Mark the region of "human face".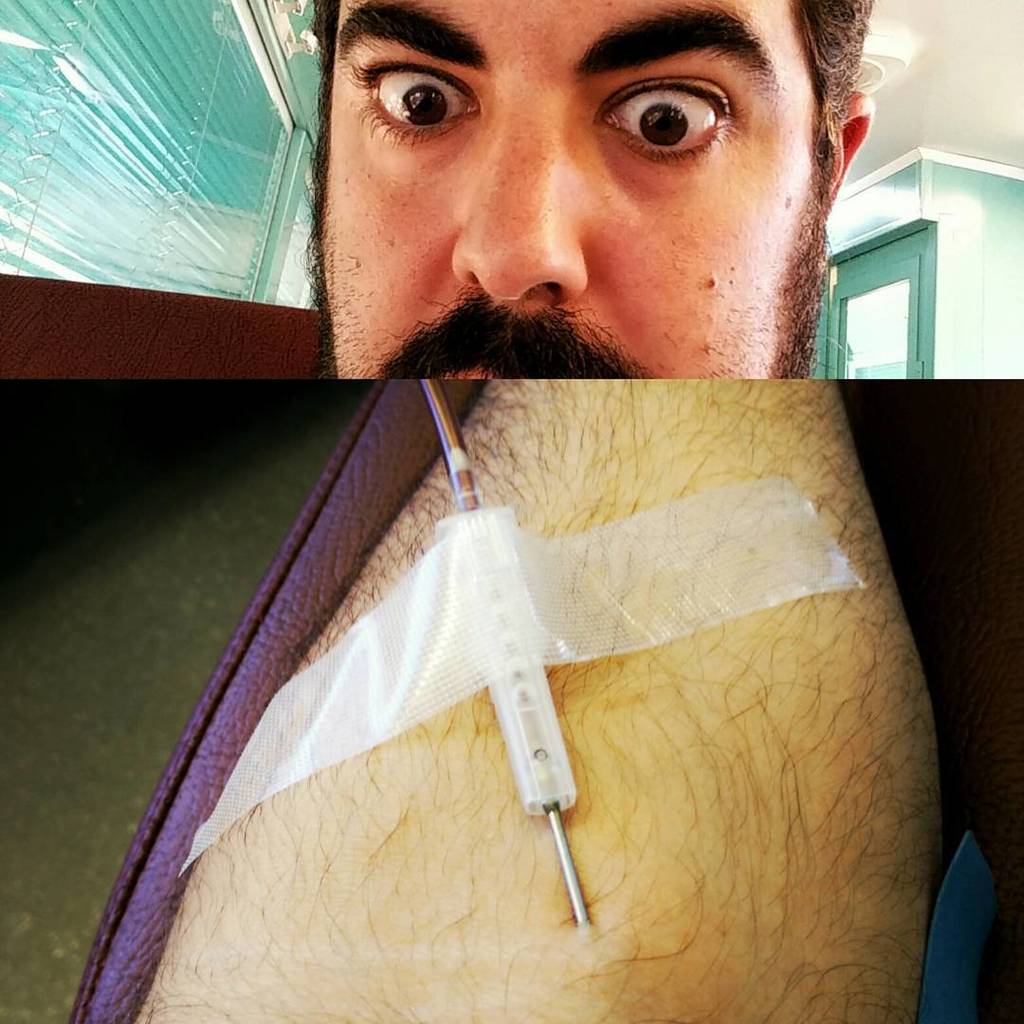
Region: 320,0,824,380.
